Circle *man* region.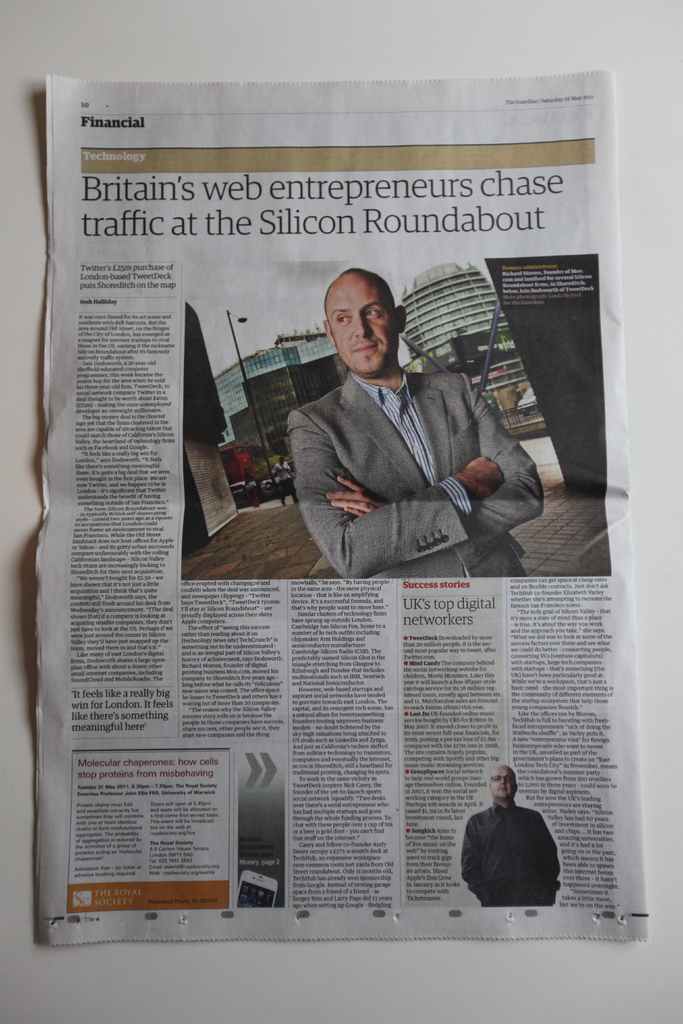
Region: <bbox>462, 762, 570, 911</bbox>.
